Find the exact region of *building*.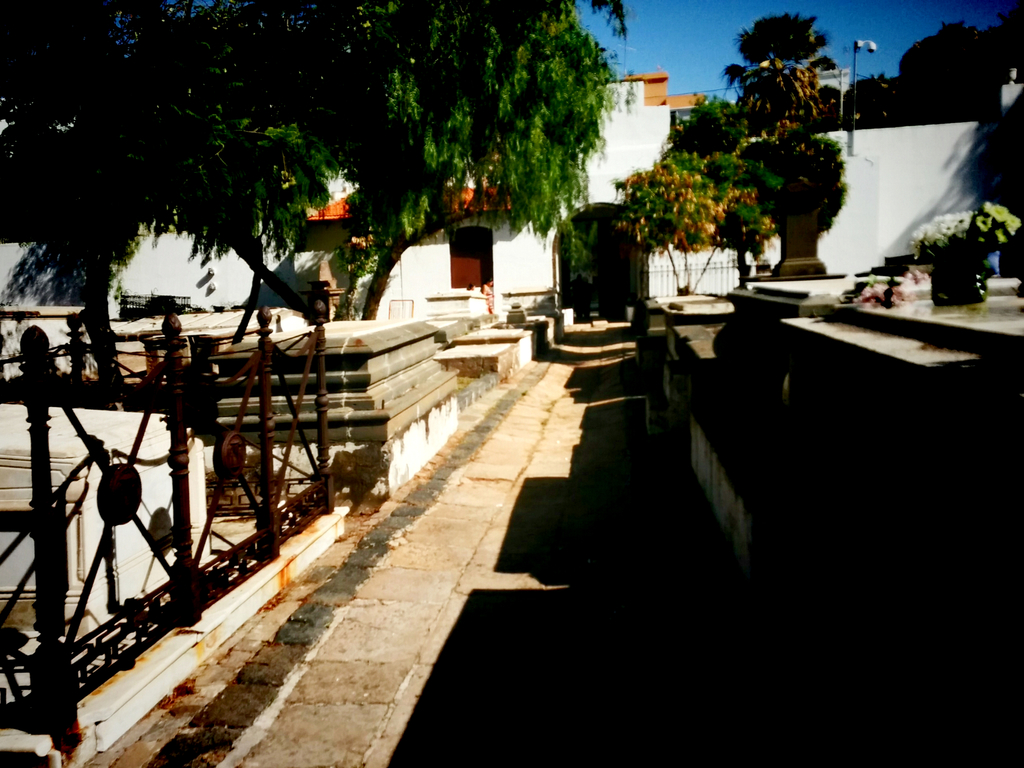
Exact region: (0, 72, 1023, 324).
